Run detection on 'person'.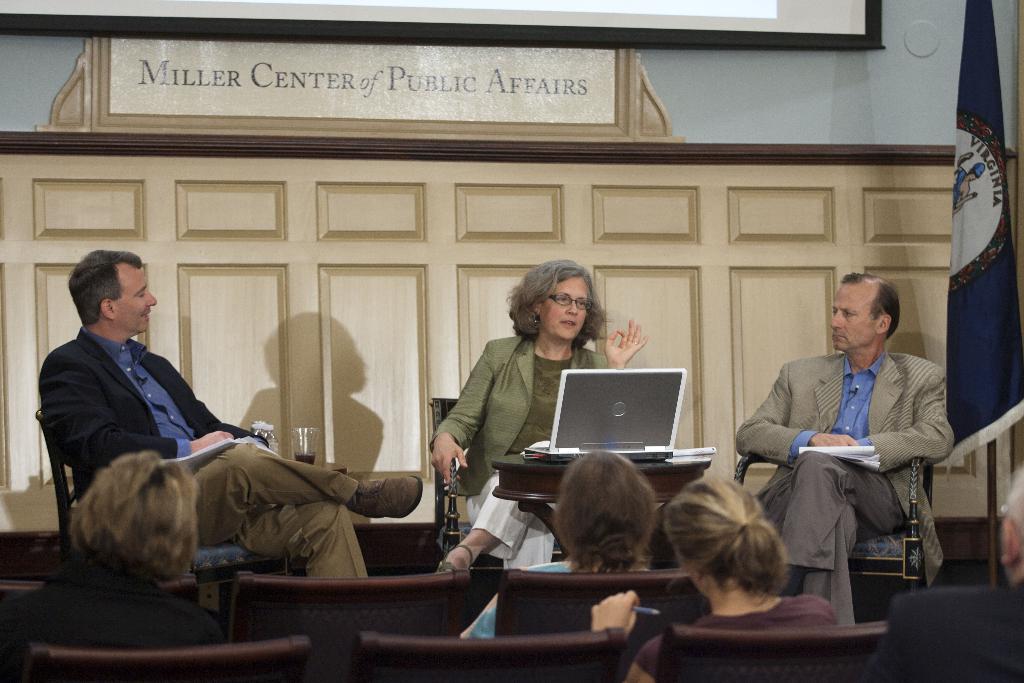
Result: locate(590, 471, 838, 682).
